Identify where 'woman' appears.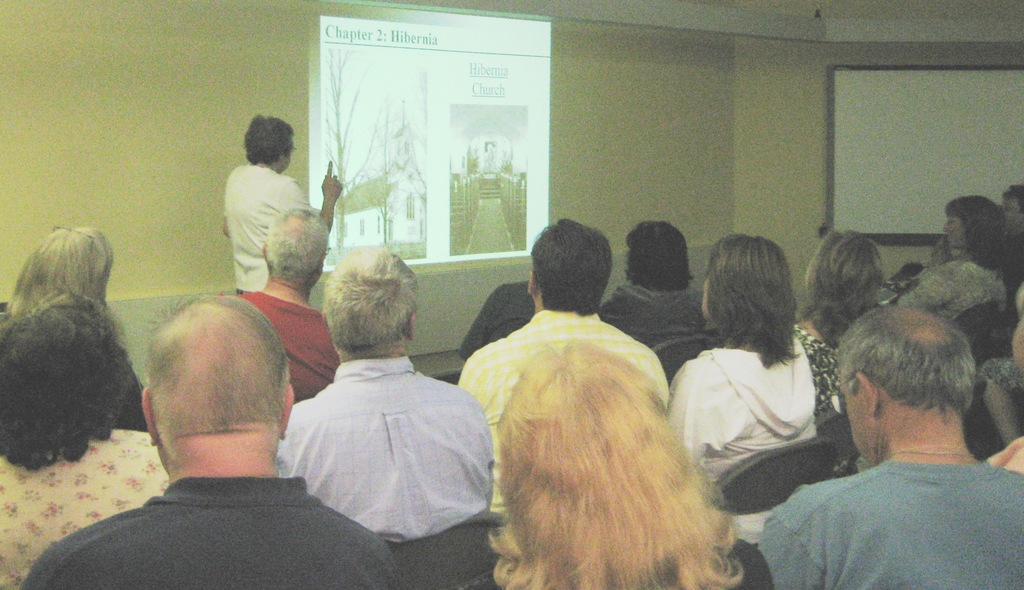
Appears at [0, 295, 166, 589].
